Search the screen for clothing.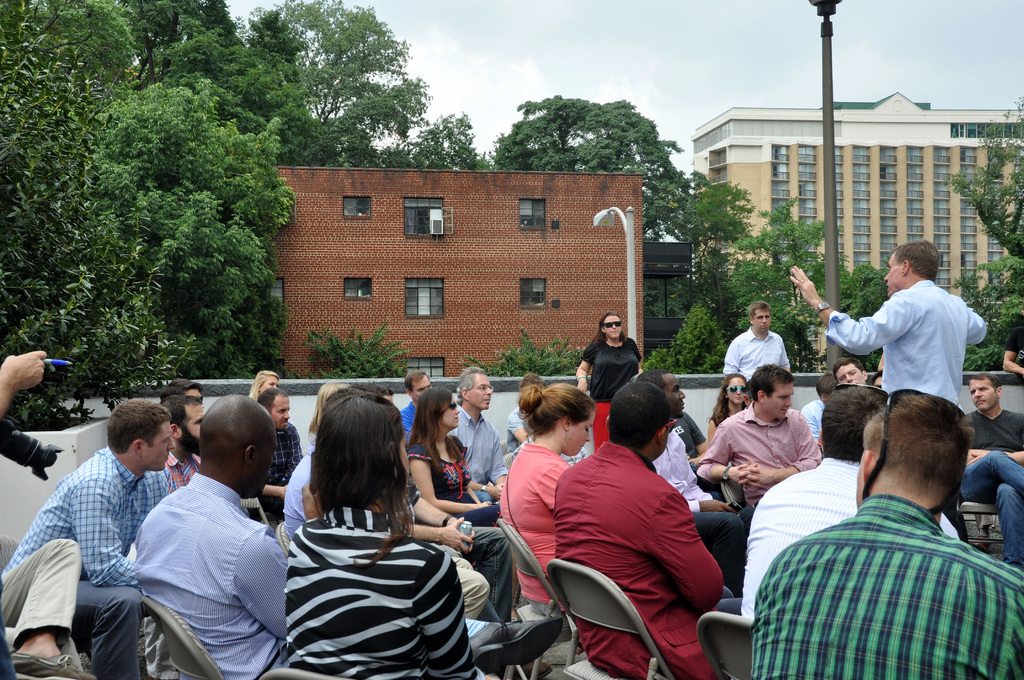
Found at locate(696, 391, 830, 471).
